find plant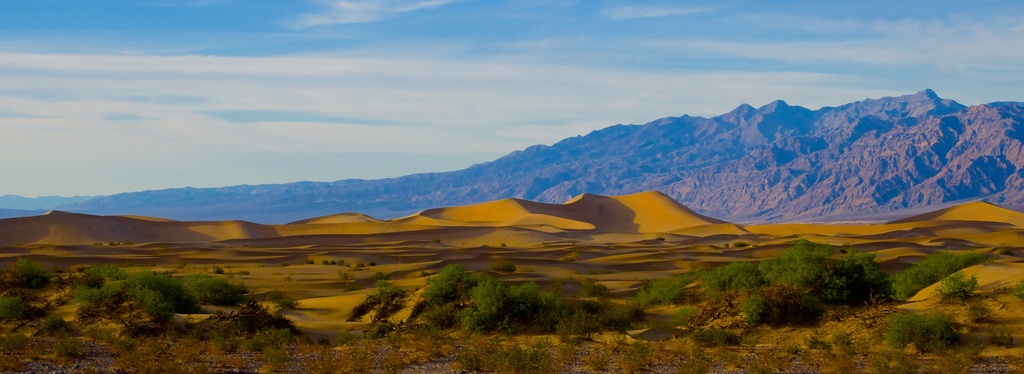
(x1=334, y1=259, x2=346, y2=265)
